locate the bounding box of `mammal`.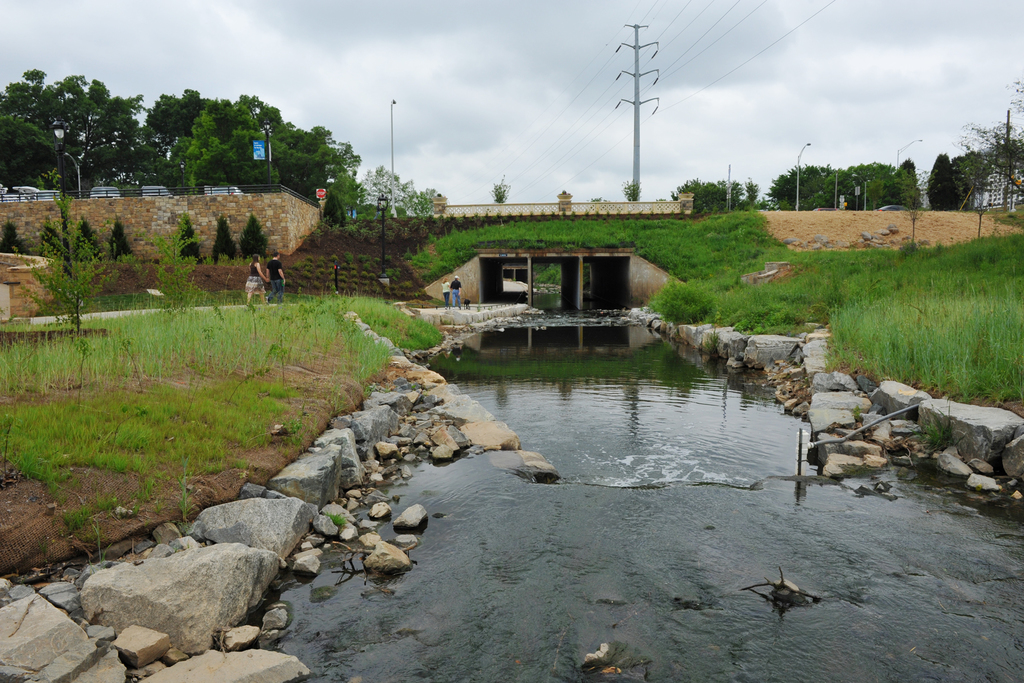
Bounding box: <box>449,277,461,309</box>.
